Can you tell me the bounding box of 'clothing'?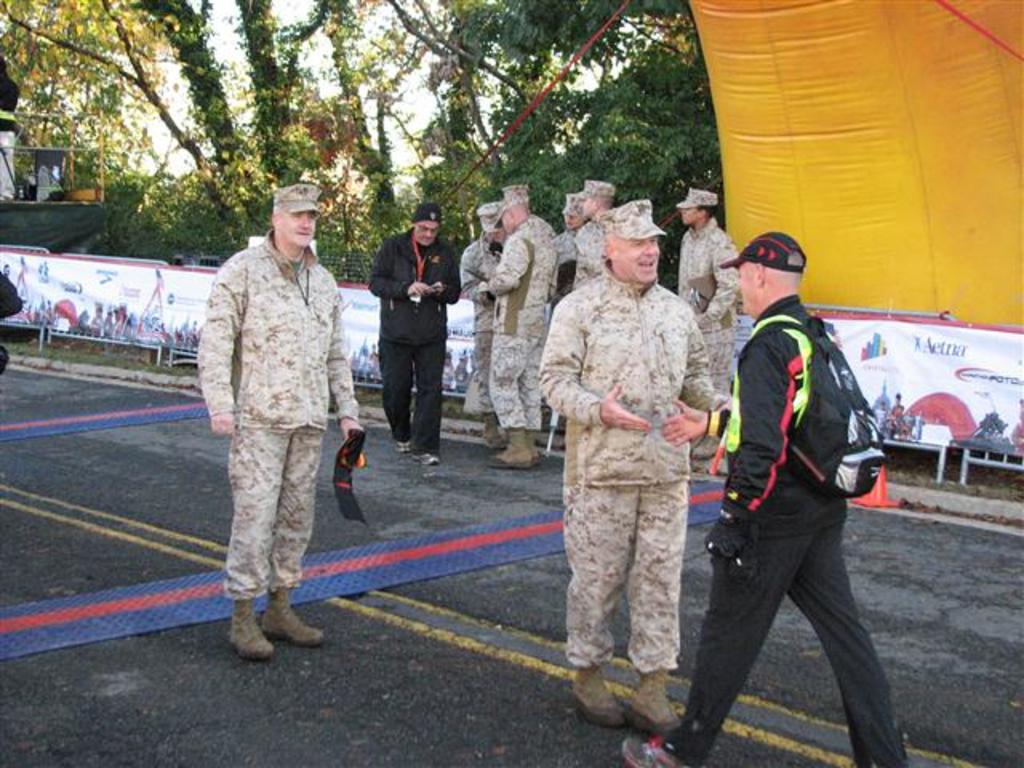
{"left": 451, "top": 234, "right": 506, "bottom": 453}.
